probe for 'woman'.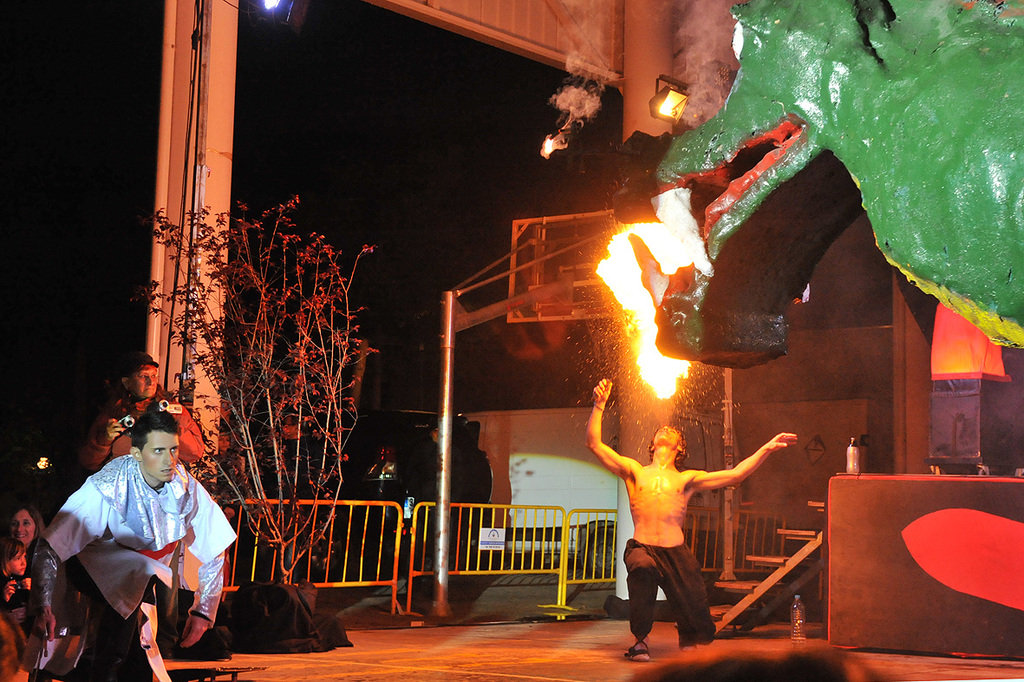
Probe result: [left=78, top=354, right=201, bottom=469].
